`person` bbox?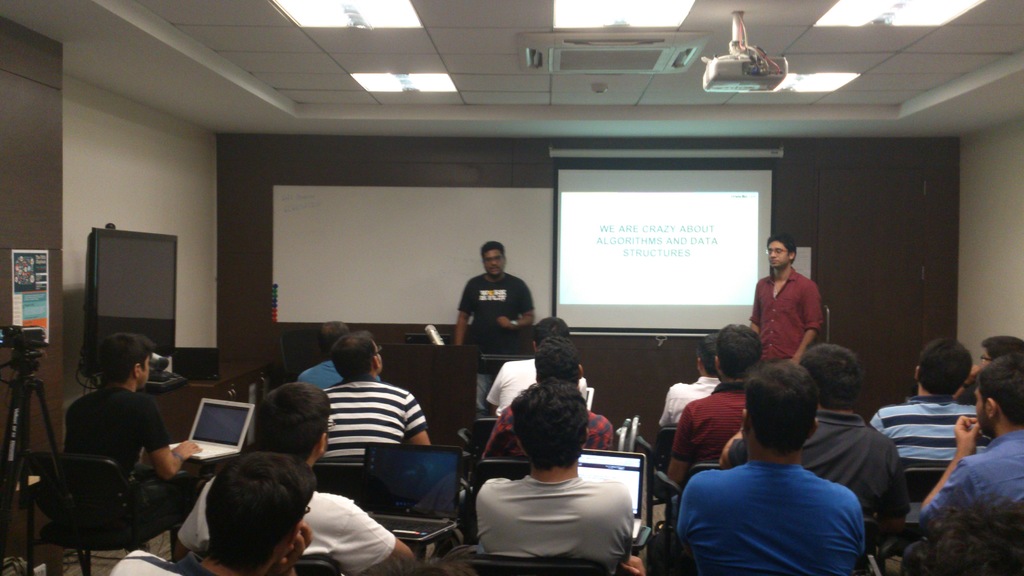
pyautogui.locateOnScreen(450, 237, 531, 383)
